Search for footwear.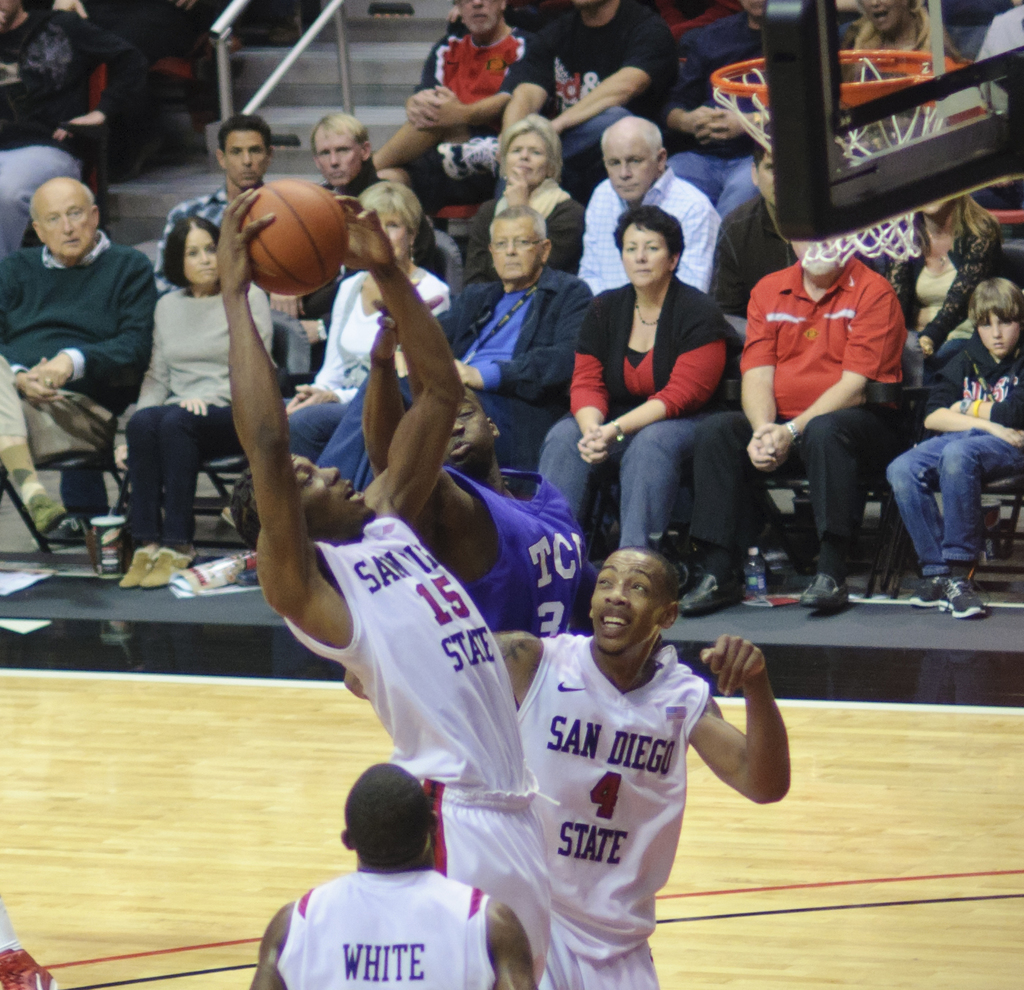
Found at left=141, top=544, right=192, bottom=585.
